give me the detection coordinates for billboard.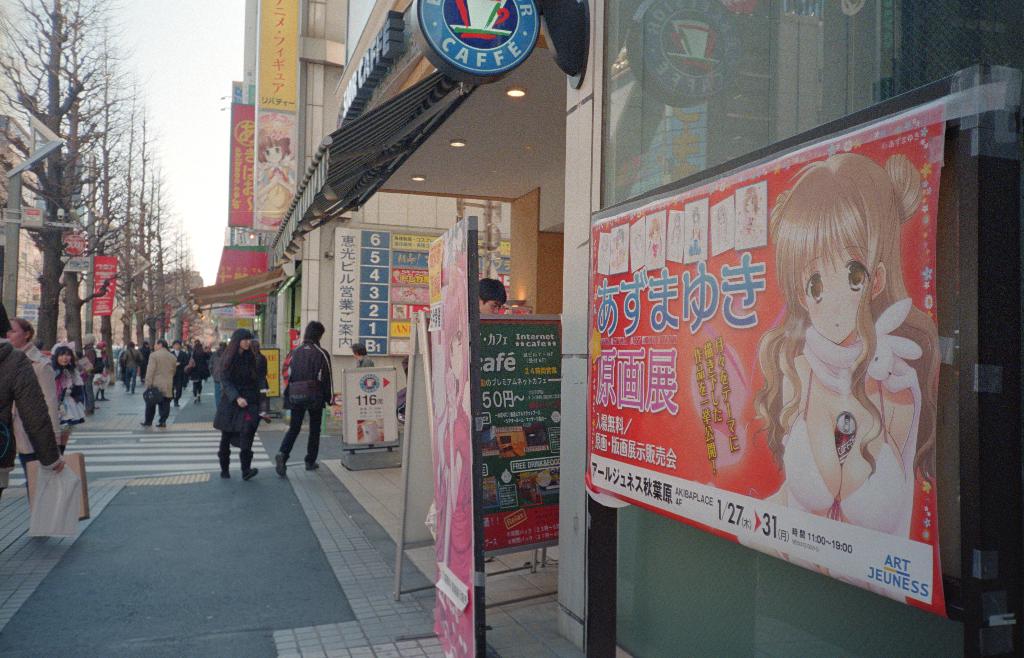
region(353, 228, 385, 356).
